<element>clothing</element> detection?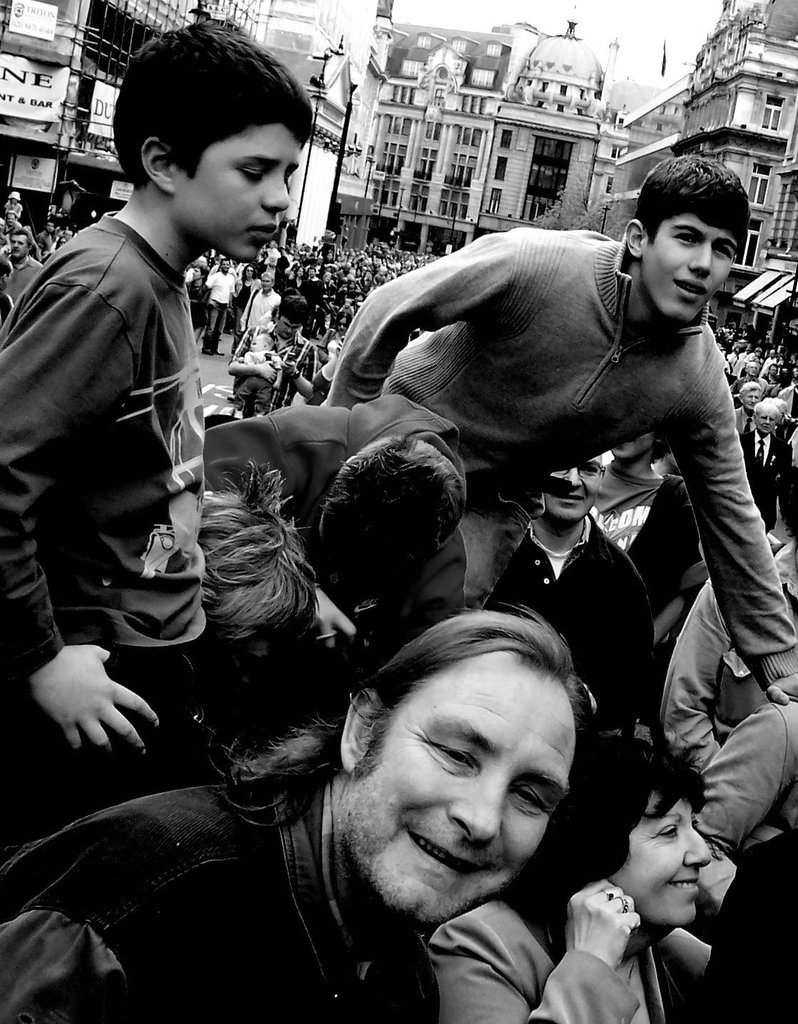
<box>340,190,736,597</box>
